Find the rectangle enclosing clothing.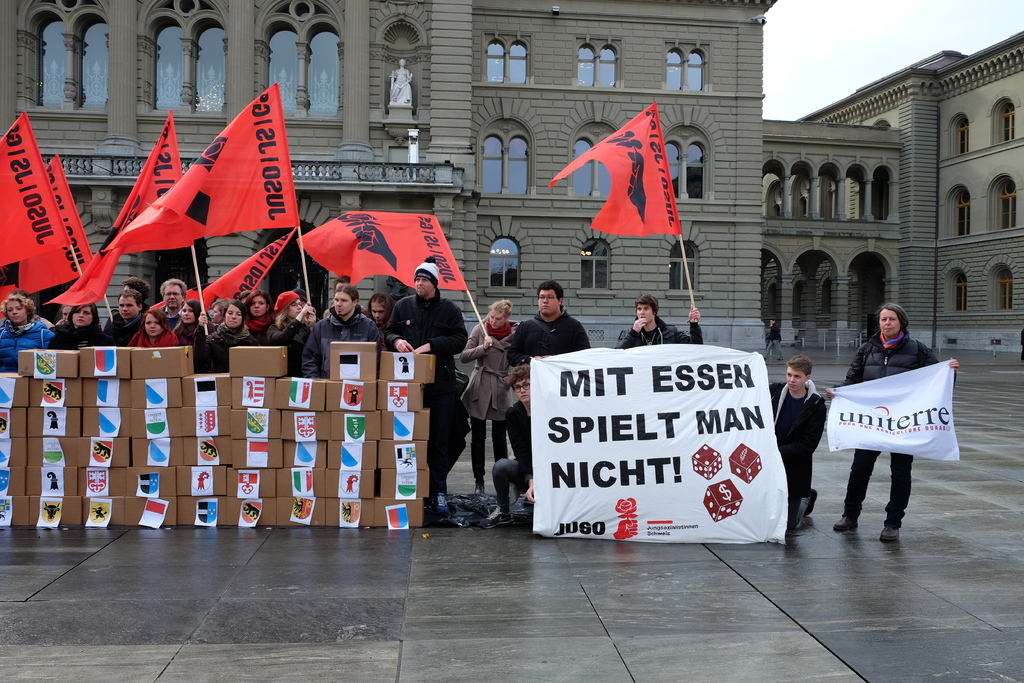
(832, 323, 945, 525).
